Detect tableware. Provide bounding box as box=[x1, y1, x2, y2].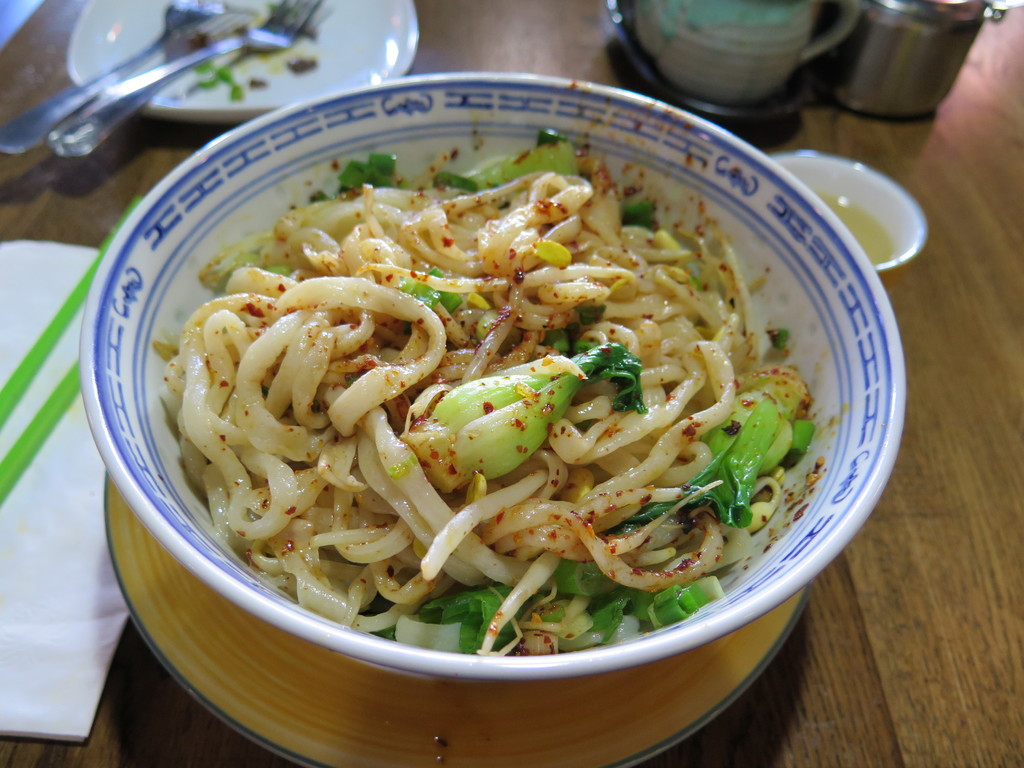
box=[0, 0, 222, 157].
